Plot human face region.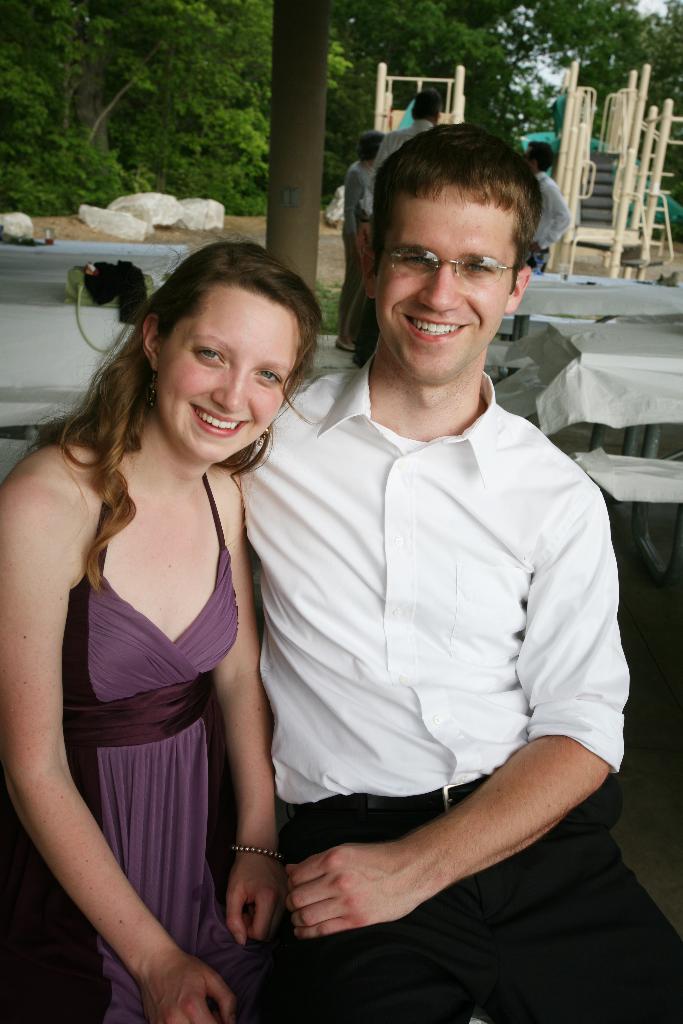
Plotted at (x1=162, y1=284, x2=299, y2=462).
